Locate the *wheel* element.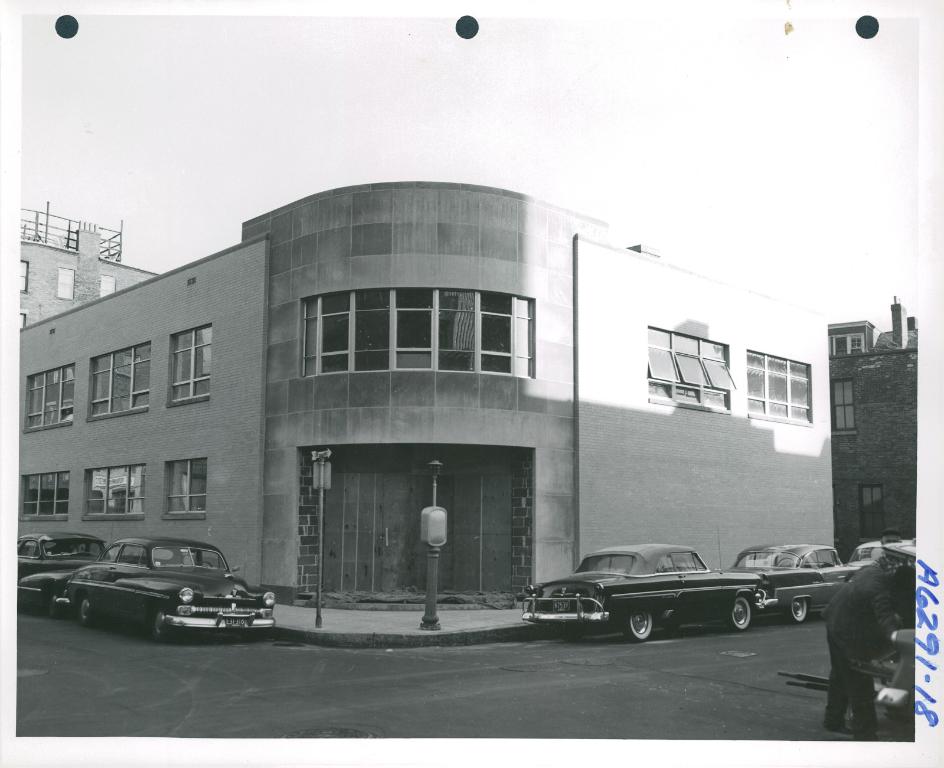
Element bbox: select_region(561, 620, 588, 640).
